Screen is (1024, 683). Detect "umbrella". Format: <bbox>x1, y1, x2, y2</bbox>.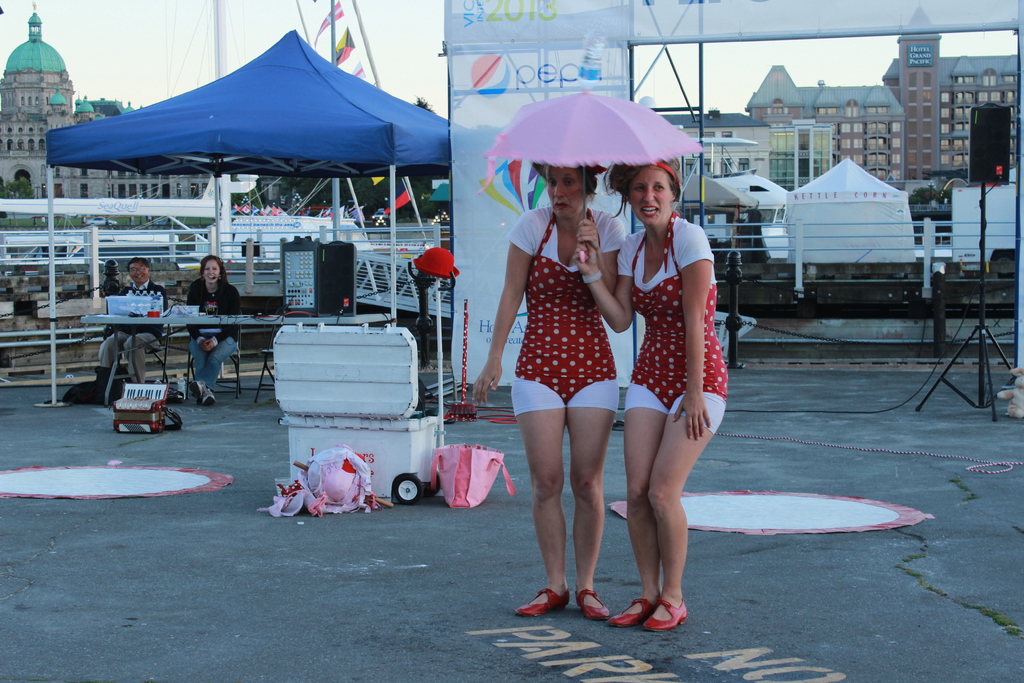
<bbox>479, 88, 714, 243</bbox>.
